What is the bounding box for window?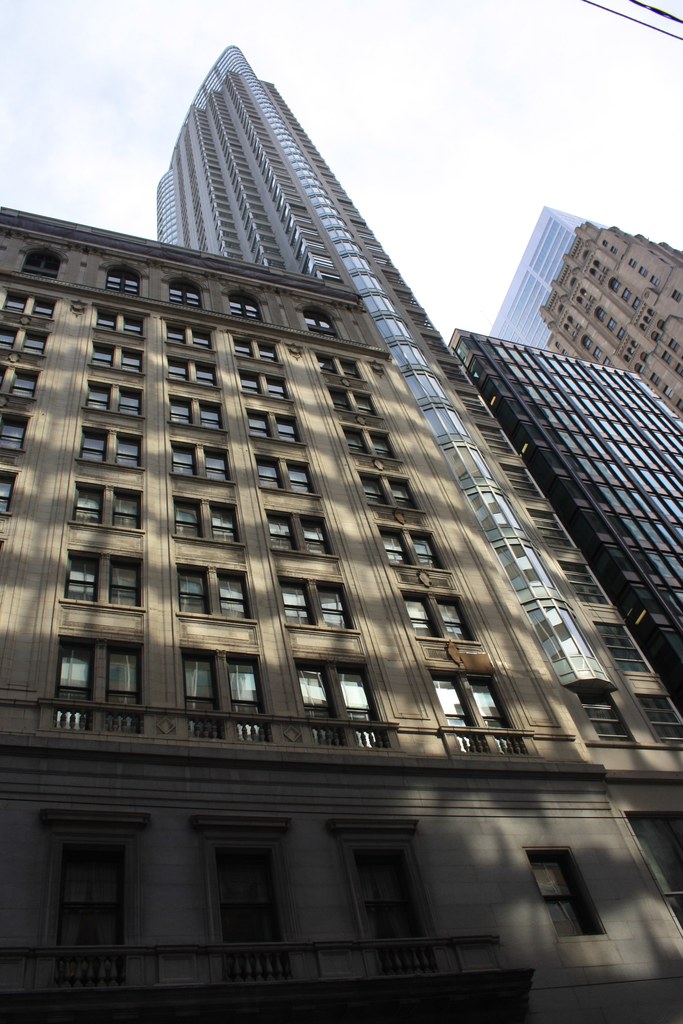
[430, 666, 543, 760].
